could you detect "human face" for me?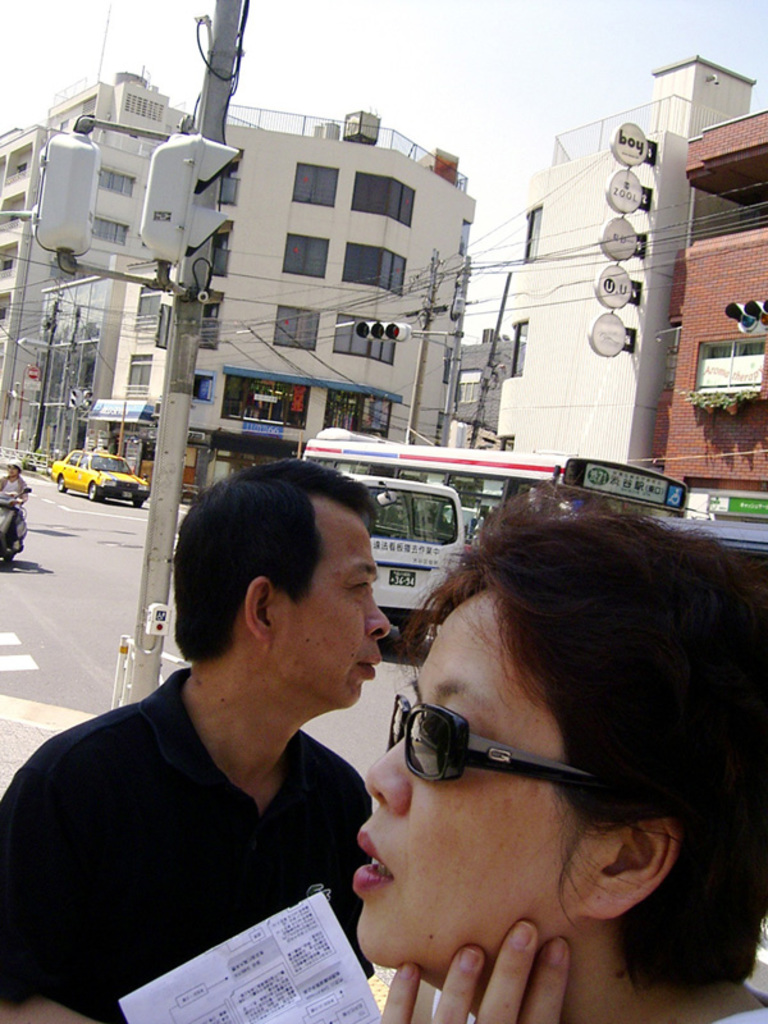
Detection result: (346,586,604,972).
